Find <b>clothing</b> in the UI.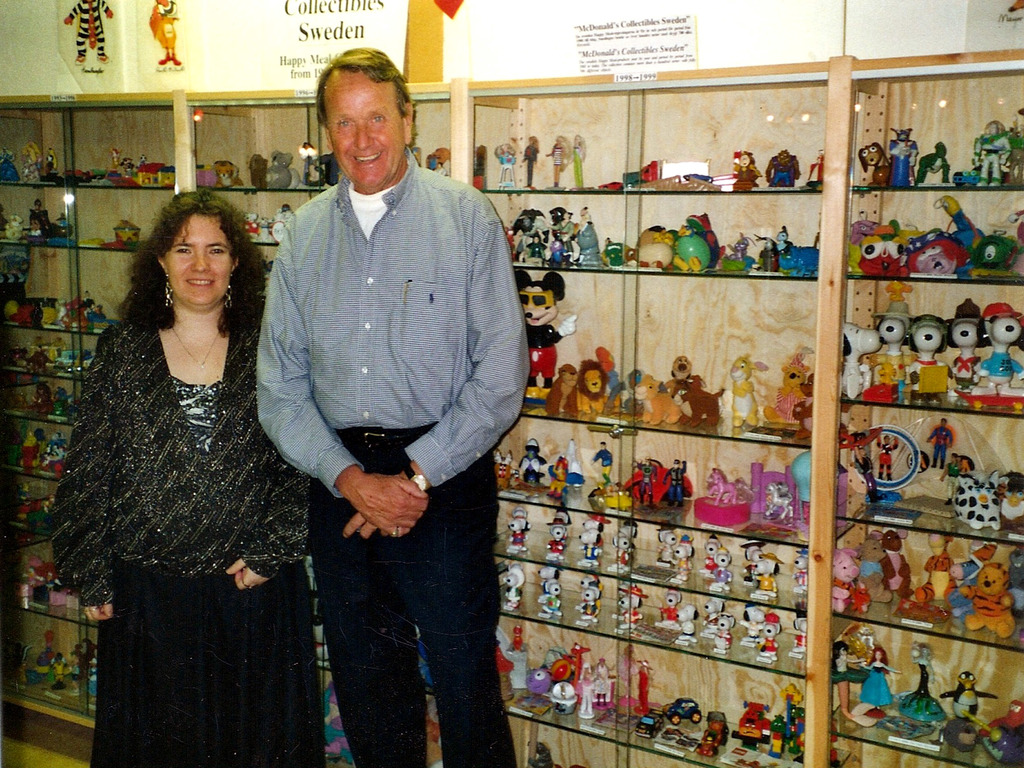
UI element at x1=41, y1=225, x2=316, y2=717.
